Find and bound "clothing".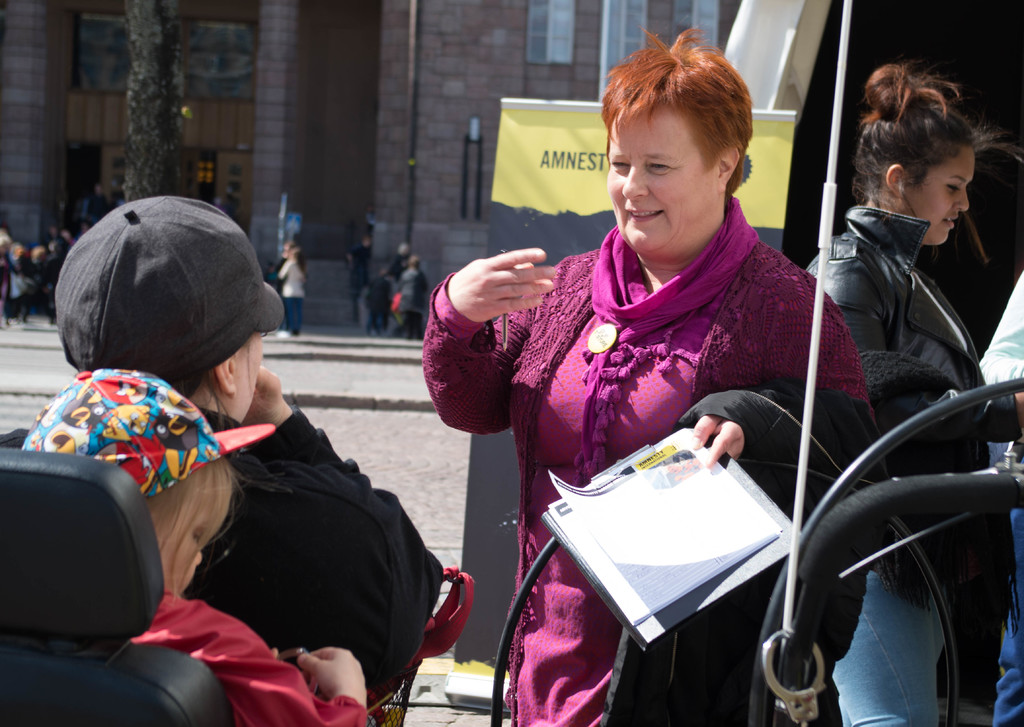
Bound: pyautogui.locateOnScreen(976, 262, 1023, 726).
